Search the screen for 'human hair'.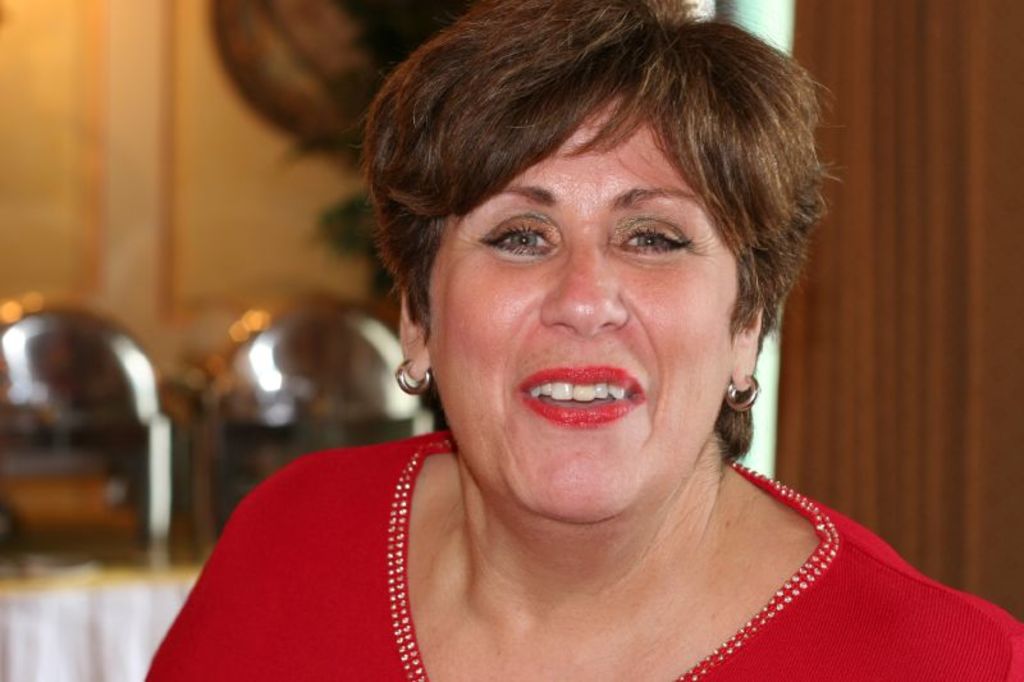
Found at l=356, t=4, r=820, b=424.
